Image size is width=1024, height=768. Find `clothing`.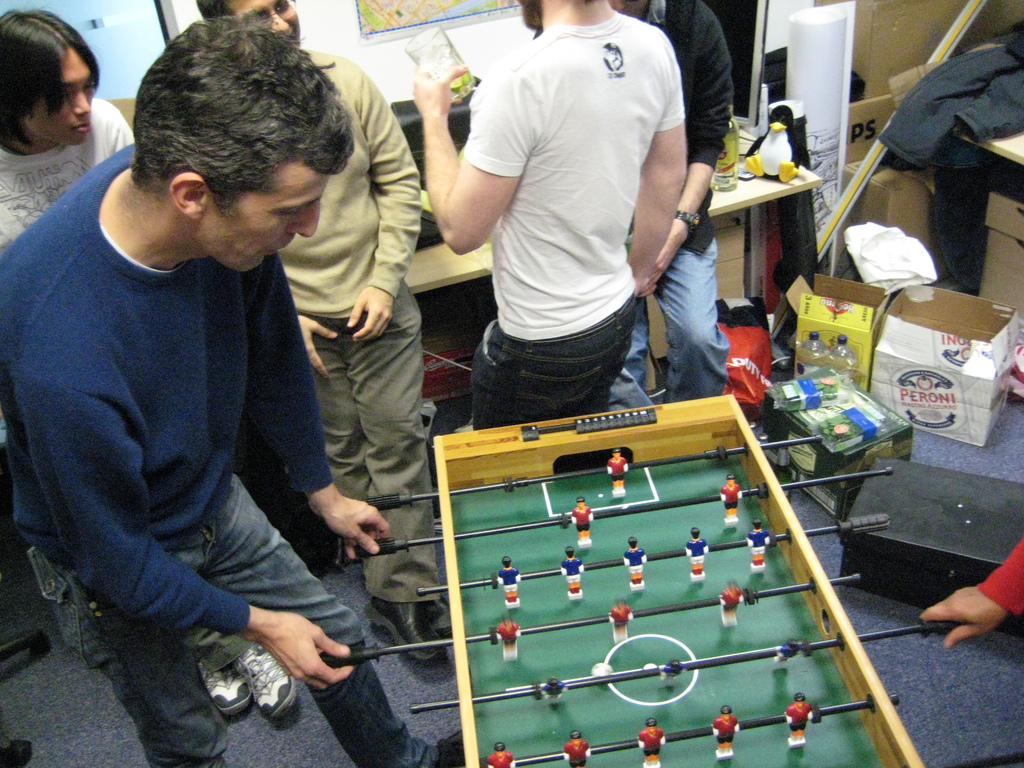
locate(463, 20, 689, 430).
